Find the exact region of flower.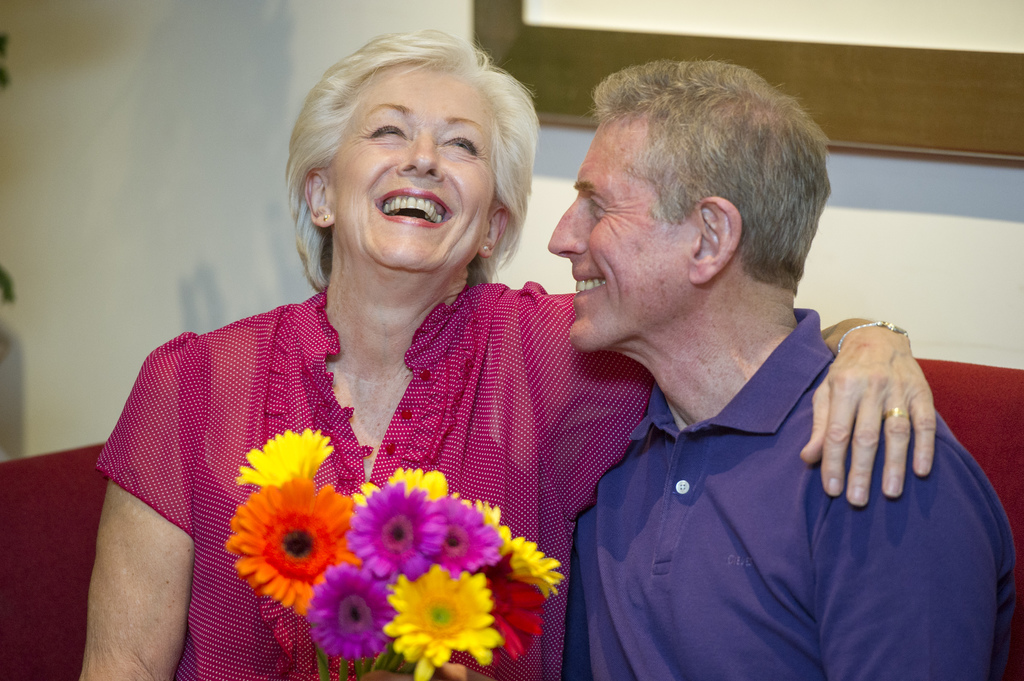
Exact region: bbox=(225, 464, 360, 605).
